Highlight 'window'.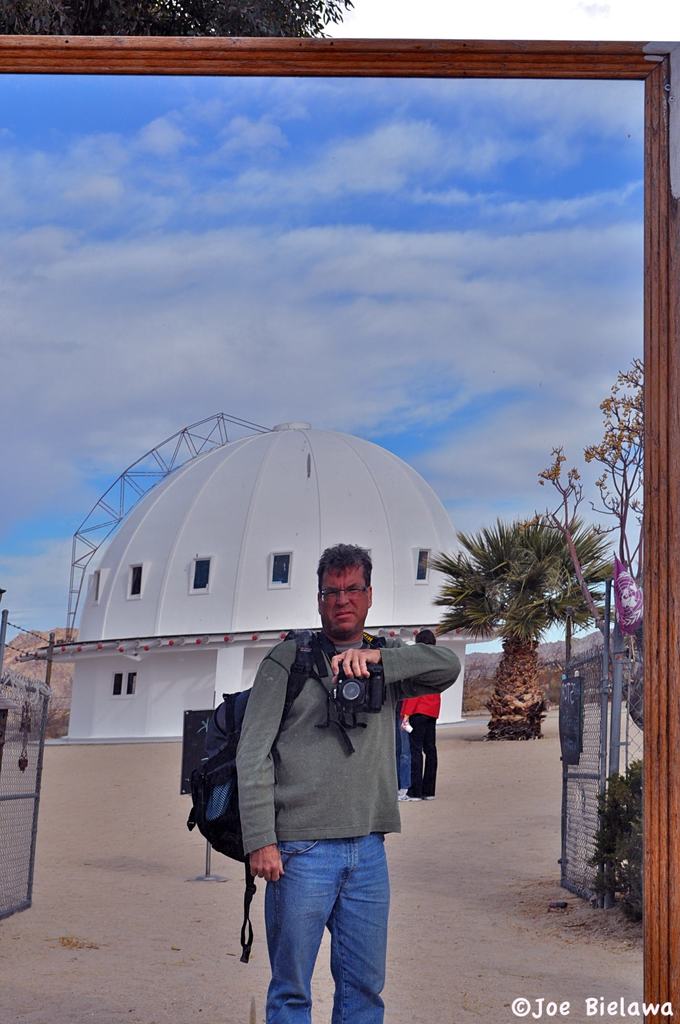
Highlighted region: {"left": 413, "top": 546, "right": 432, "bottom": 581}.
